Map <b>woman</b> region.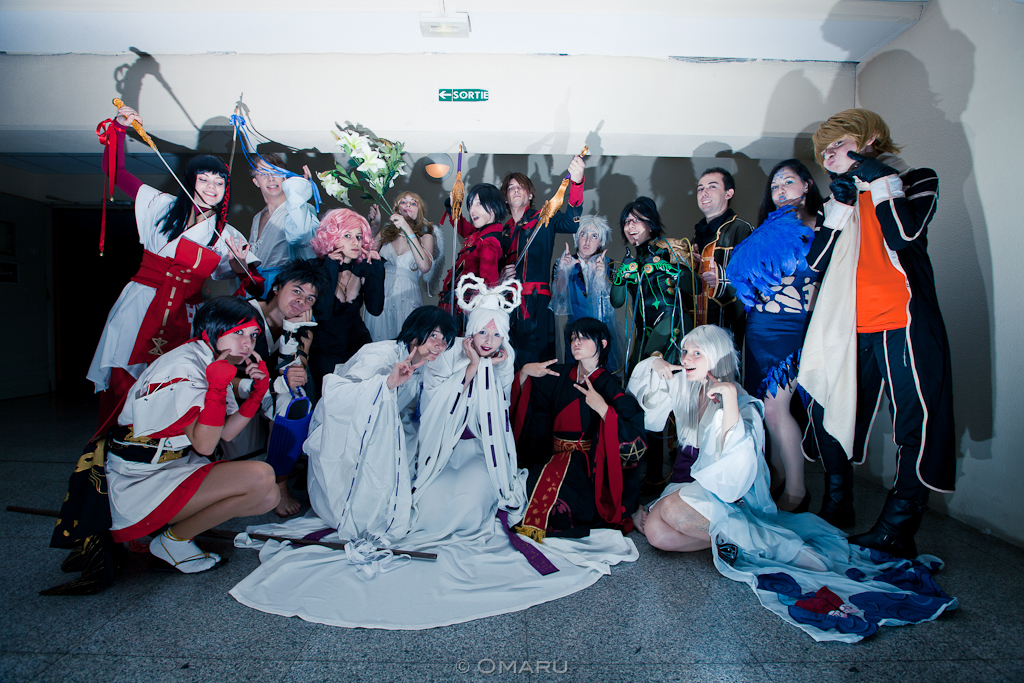
Mapped to [365, 188, 438, 340].
